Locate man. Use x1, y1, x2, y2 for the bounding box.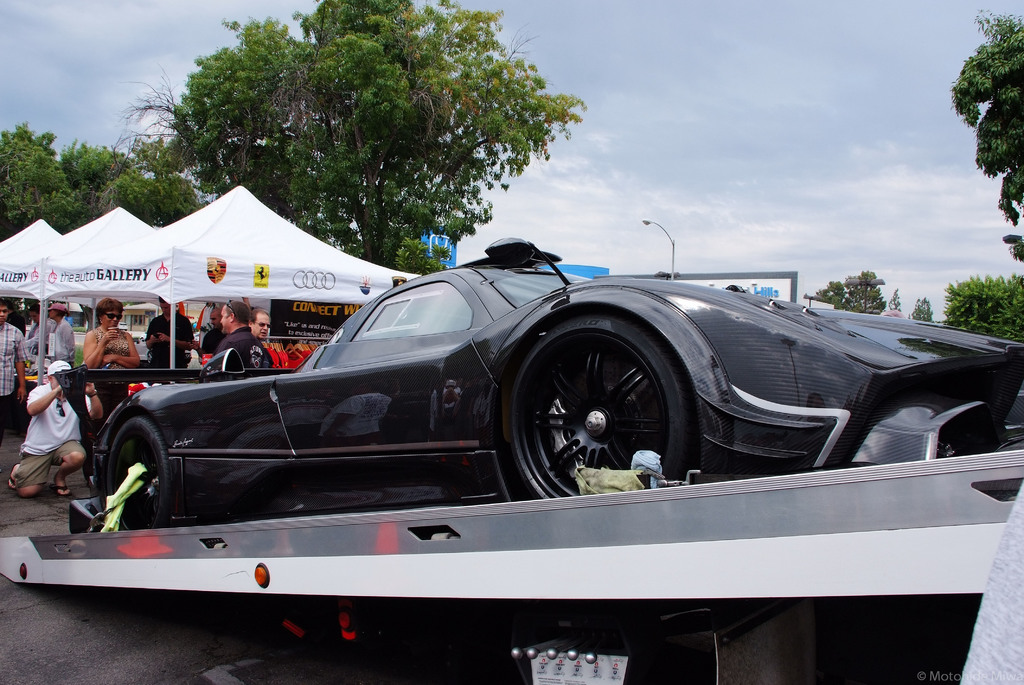
247, 309, 294, 368.
